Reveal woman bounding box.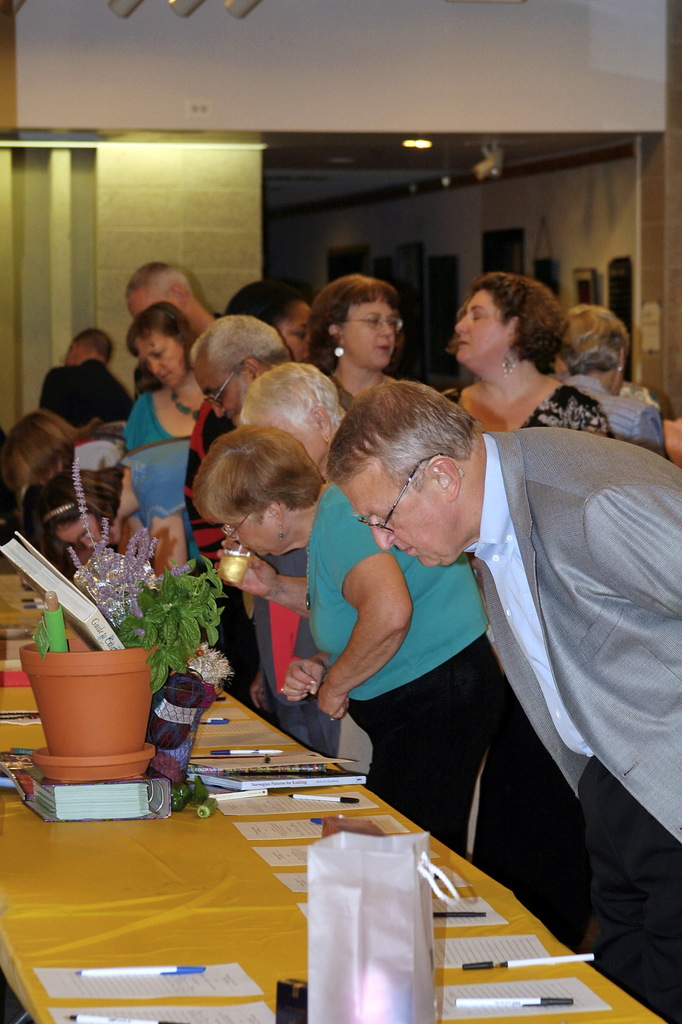
Revealed: [left=35, top=435, right=201, bottom=580].
